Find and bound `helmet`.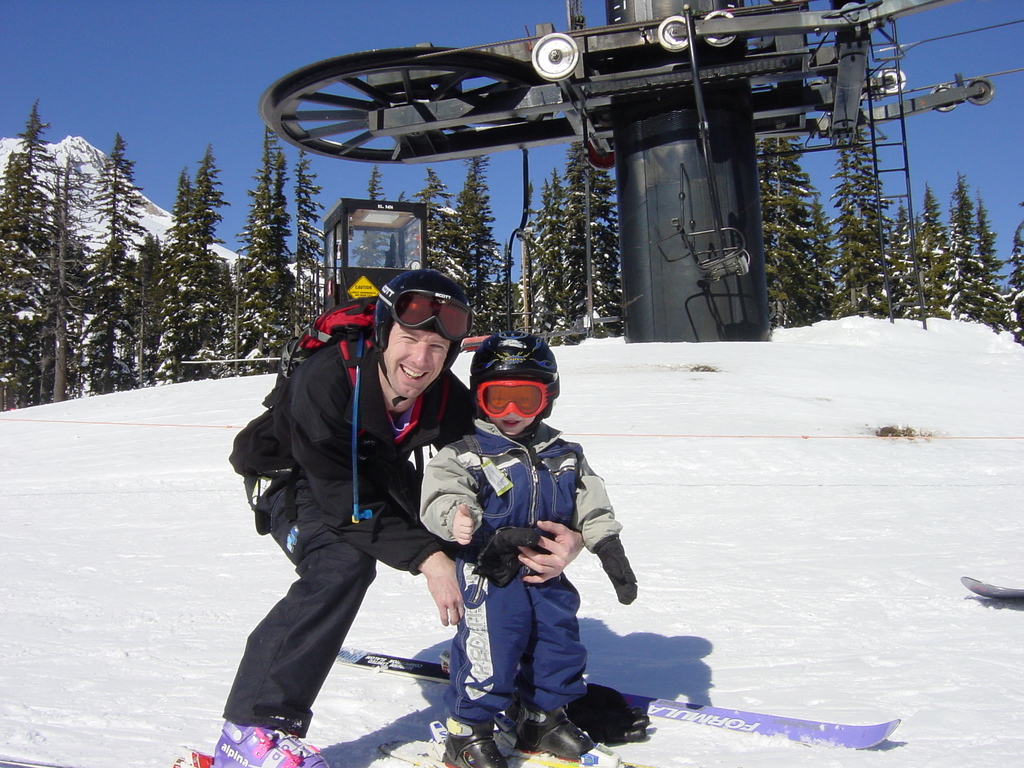
Bound: x1=459, y1=344, x2=560, y2=447.
